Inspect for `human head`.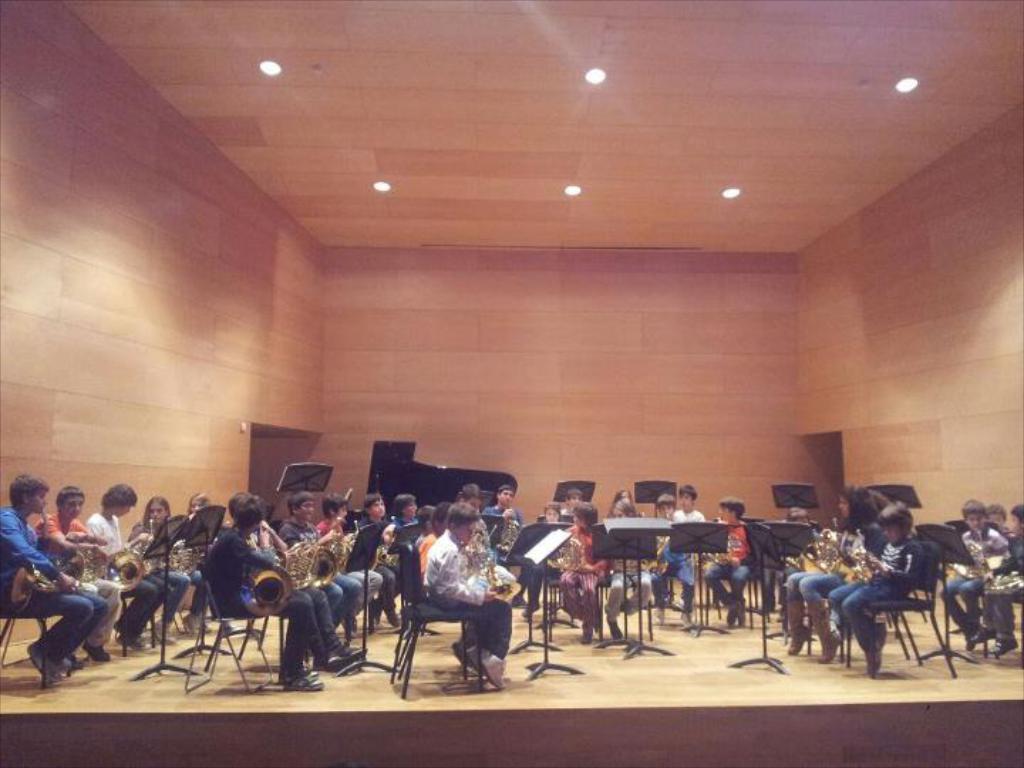
Inspection: 654:494:674:519.
